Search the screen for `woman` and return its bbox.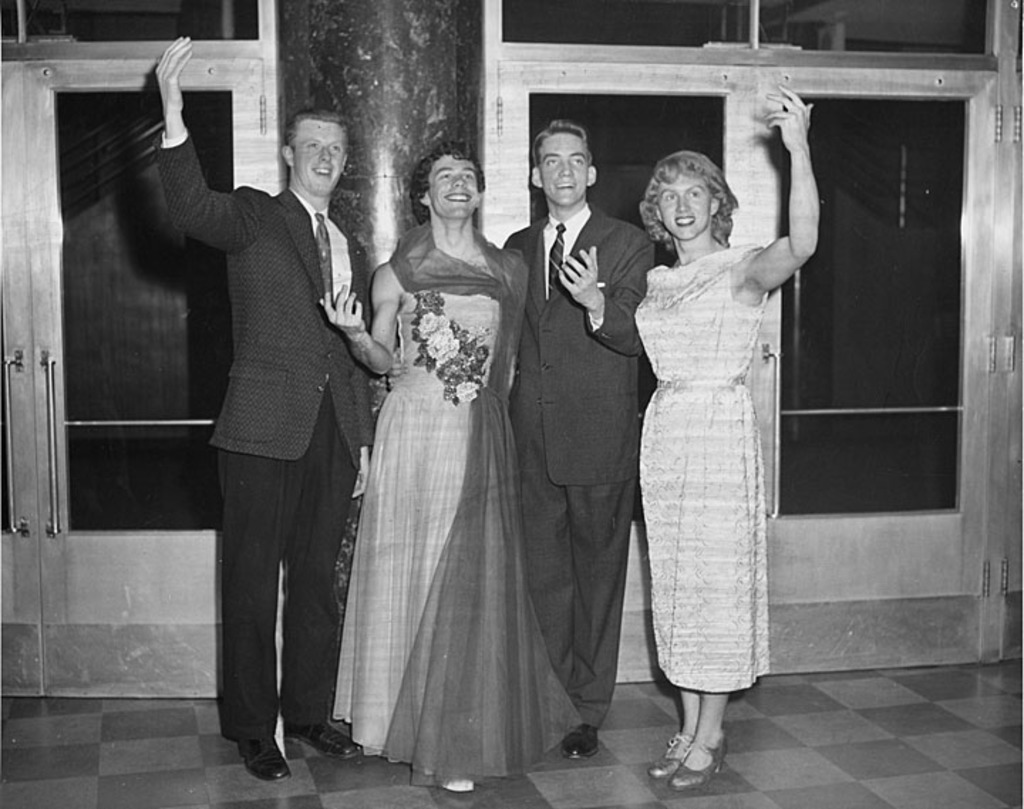
Found: x1=633 y1=81 x2=825 y2=788.
